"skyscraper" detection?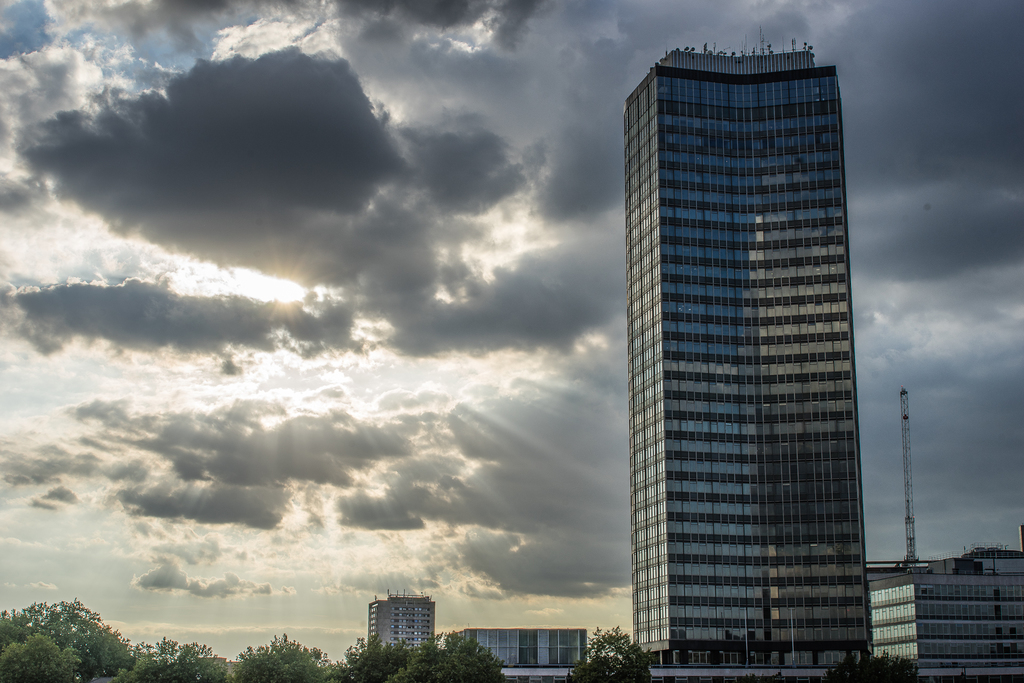
box(628, 40, 860, 666)
